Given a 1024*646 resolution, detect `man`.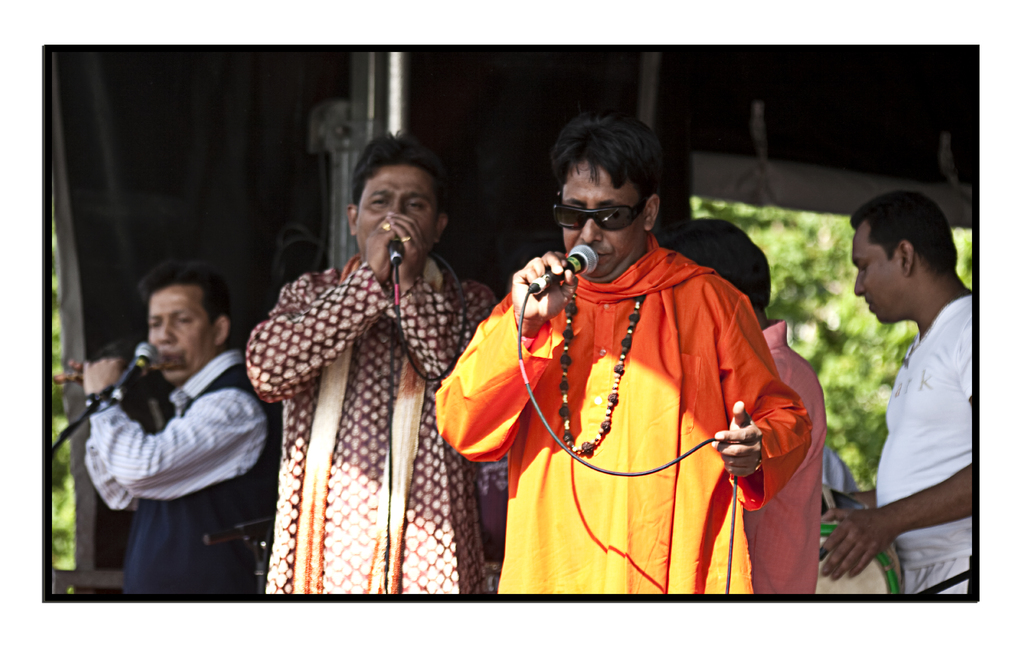
(819, 190, 972, 596).
